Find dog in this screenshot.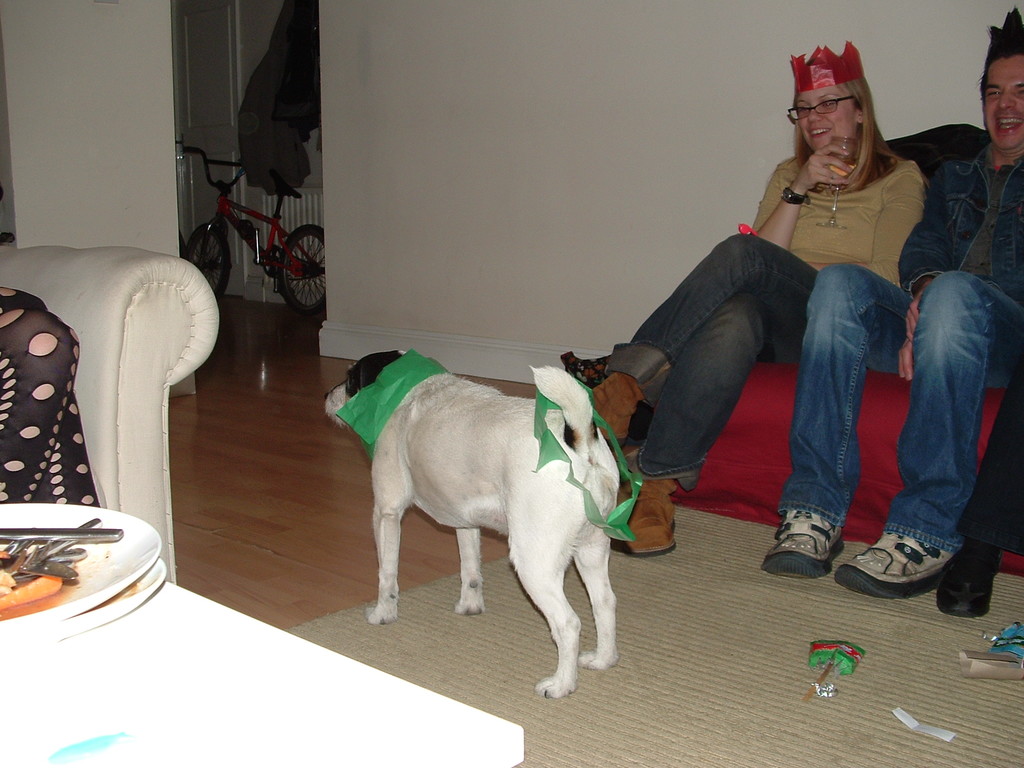
The bounding box for dog is bbox(324, 351, 624, 698).
